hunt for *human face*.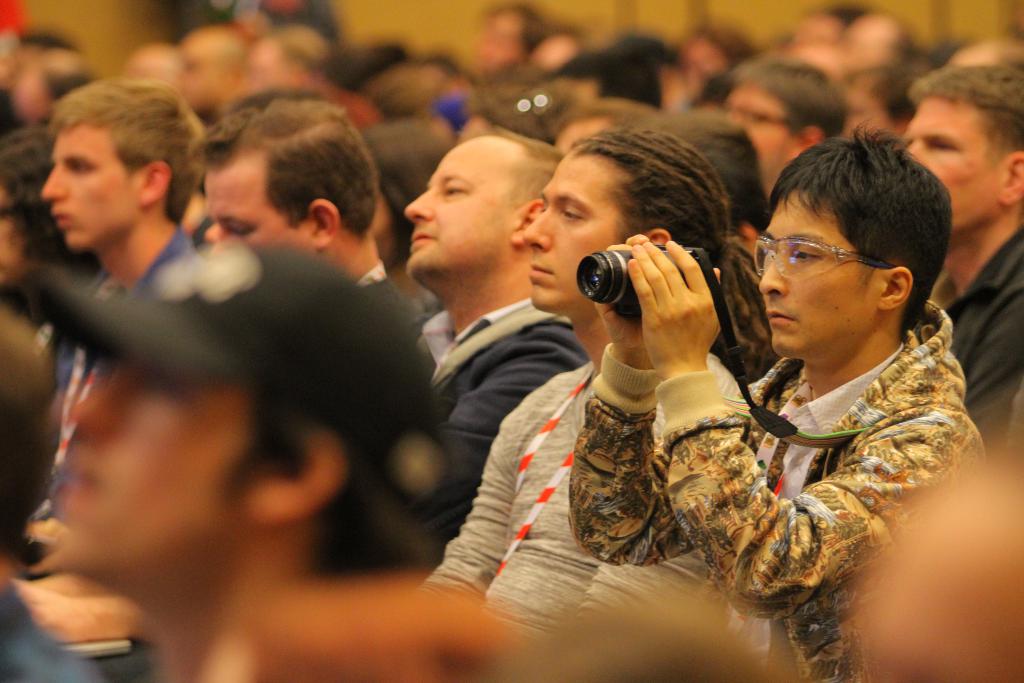
Hunted down at rect(203, 153, 305, 243).
